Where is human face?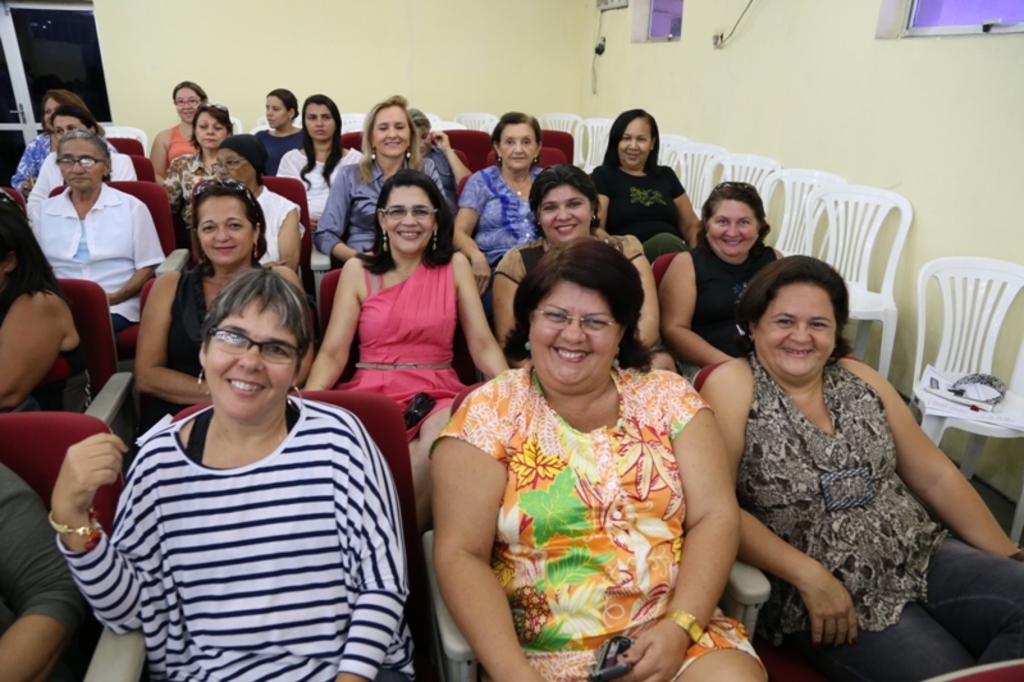
BBox(705, 198, 759, 256).
